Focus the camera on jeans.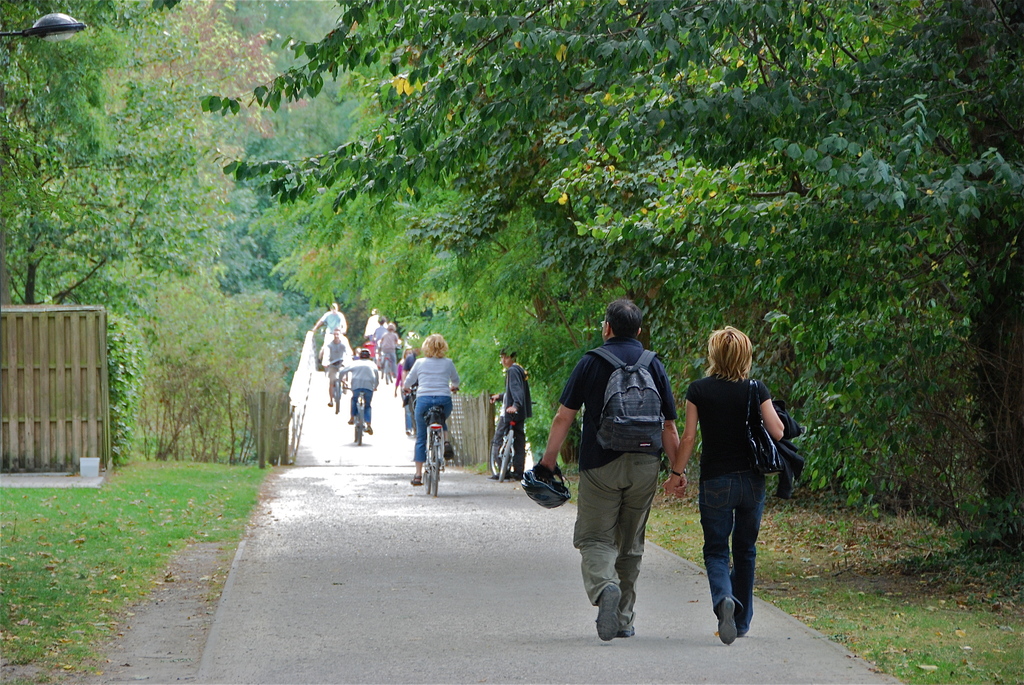
Focus region: Rect(698, 460, 765, 603).
